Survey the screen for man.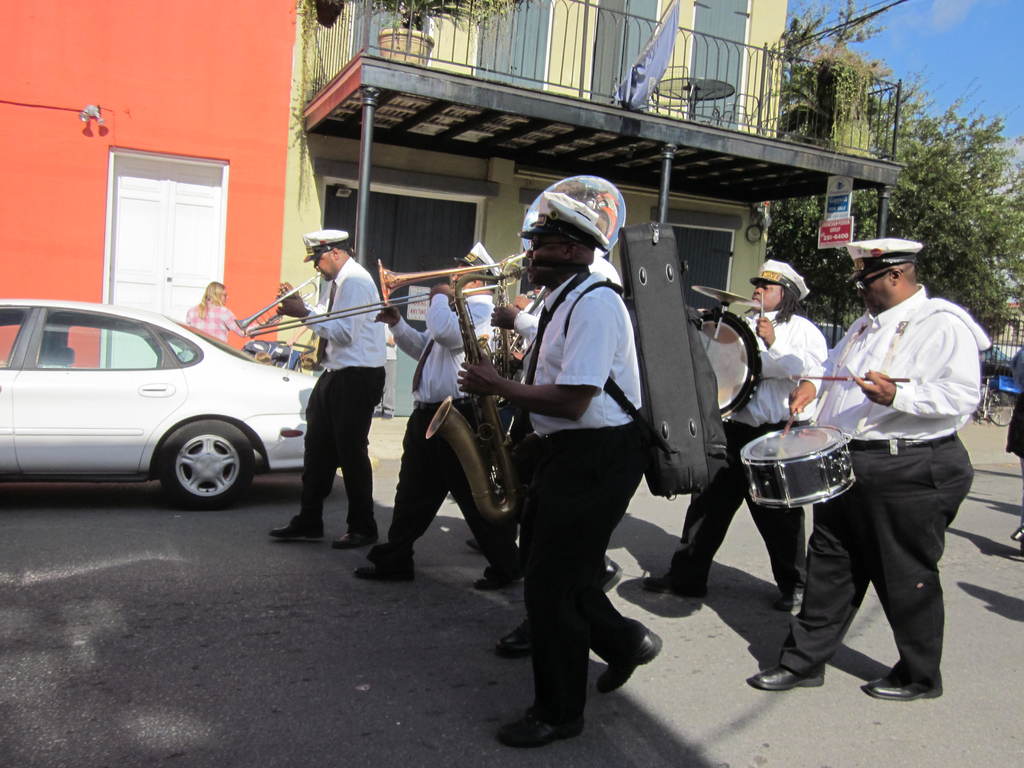
Survey found: x1=454, y1=211, x2=677, y2=757.
